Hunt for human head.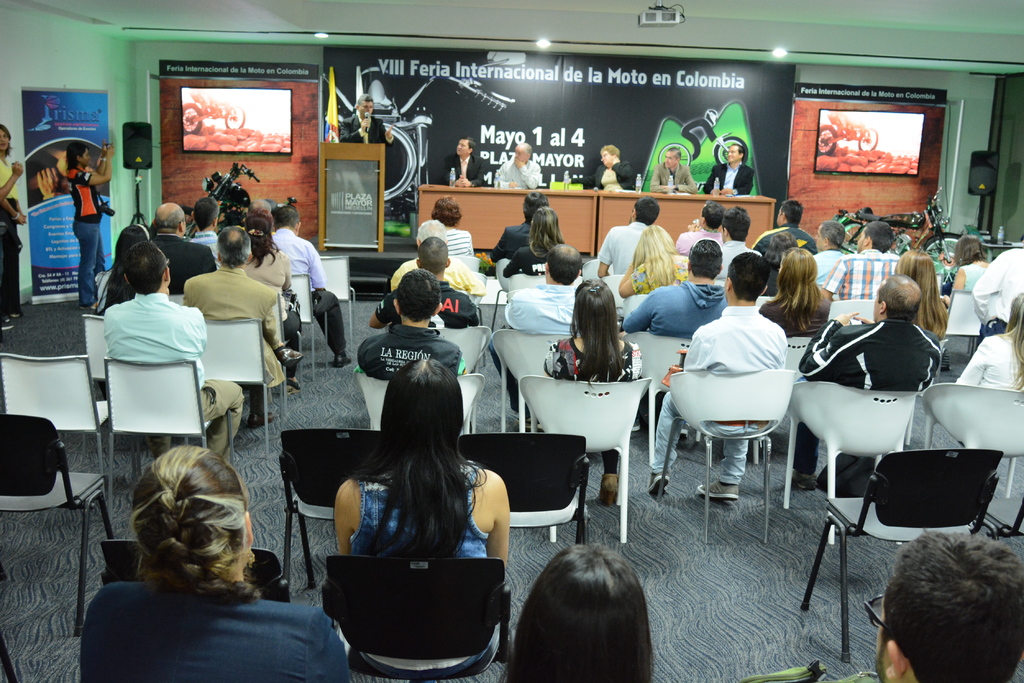
Hunted down at (956, 234, 986, 266).
